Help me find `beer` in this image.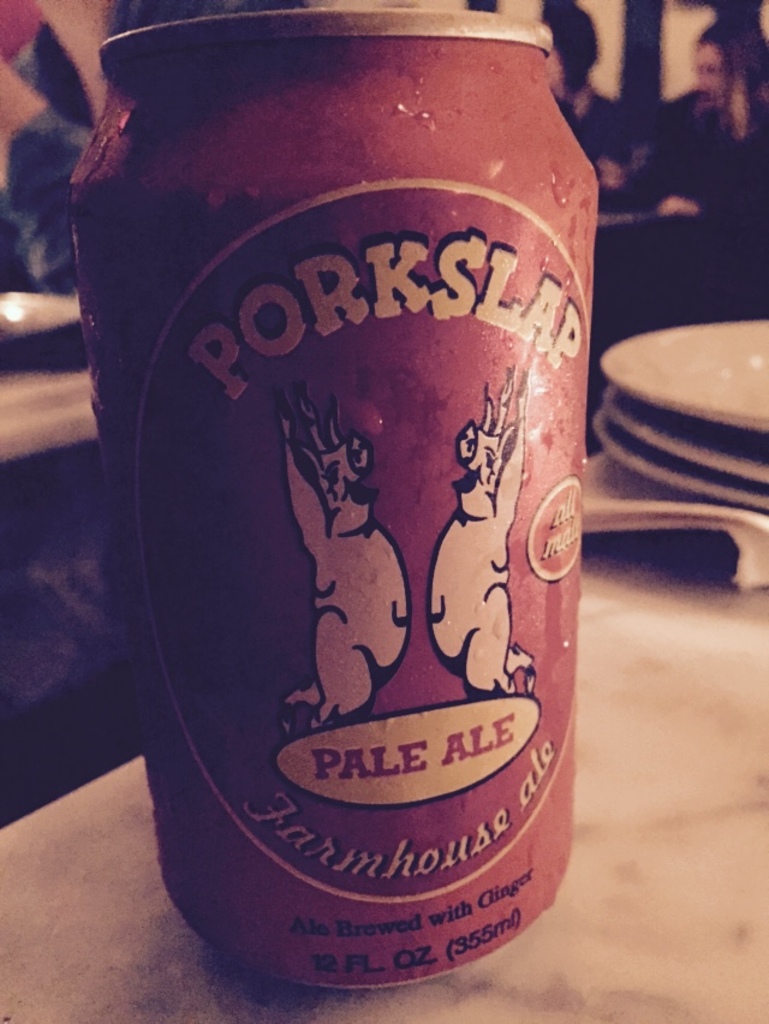
Found it: [x1=60, y1=5, x2=610, y2=995].
